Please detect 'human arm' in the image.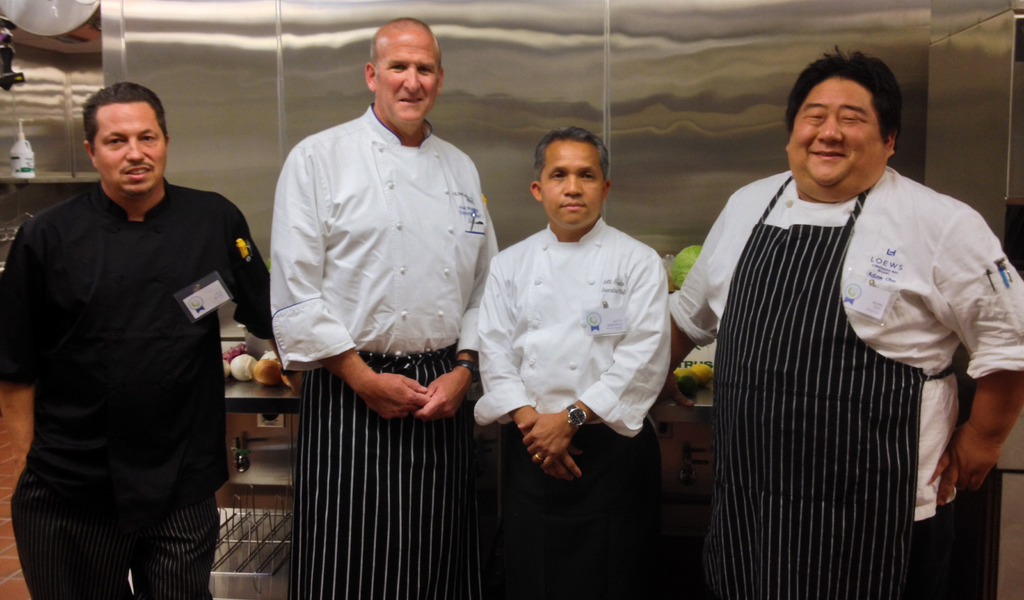
(x1=931, y1=346, x2=1016, y2=548).
